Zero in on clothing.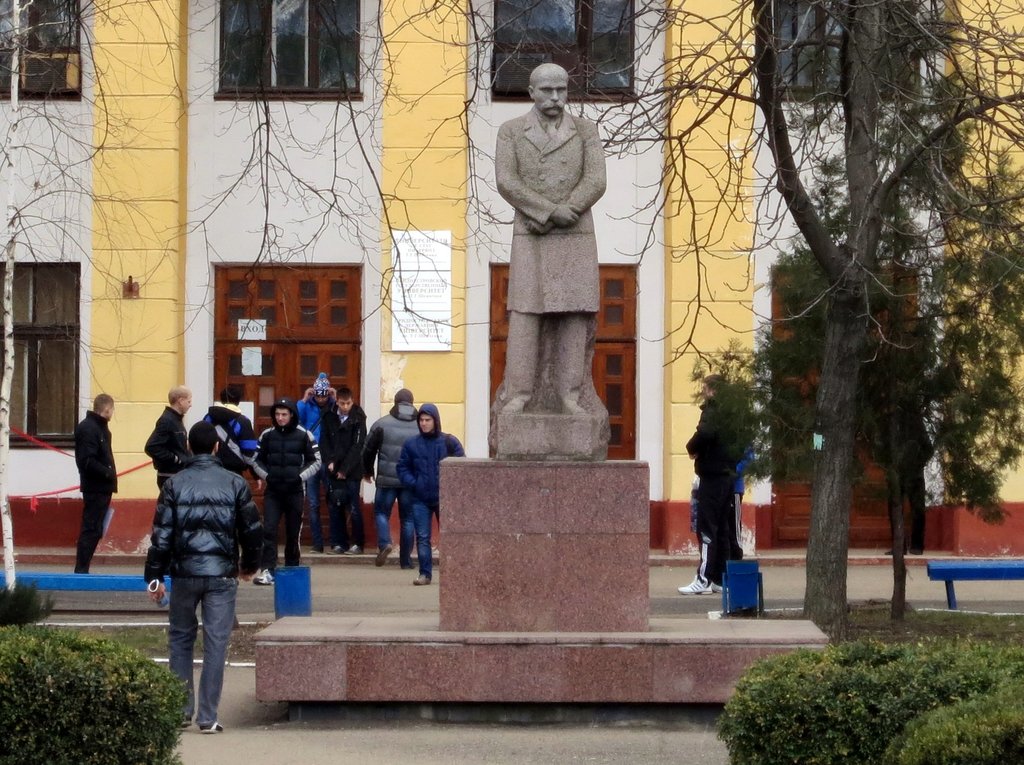
Zeroed in: <box>144,407,186,488</box>.
